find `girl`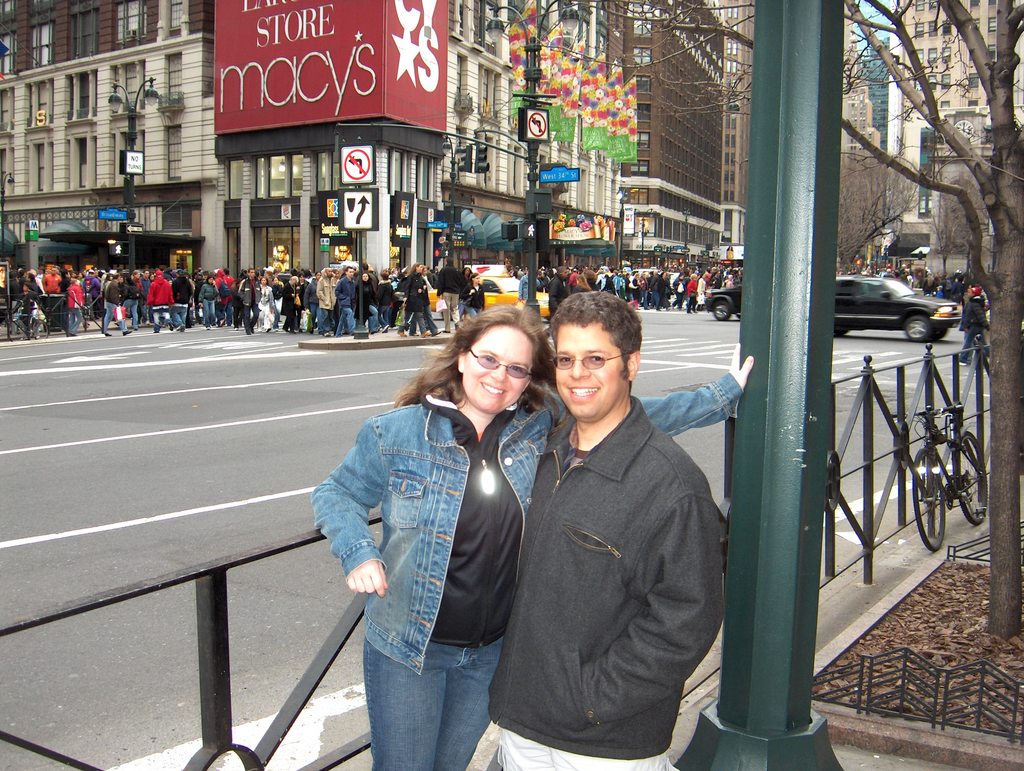
select_region(308, 304, 758, 770)
